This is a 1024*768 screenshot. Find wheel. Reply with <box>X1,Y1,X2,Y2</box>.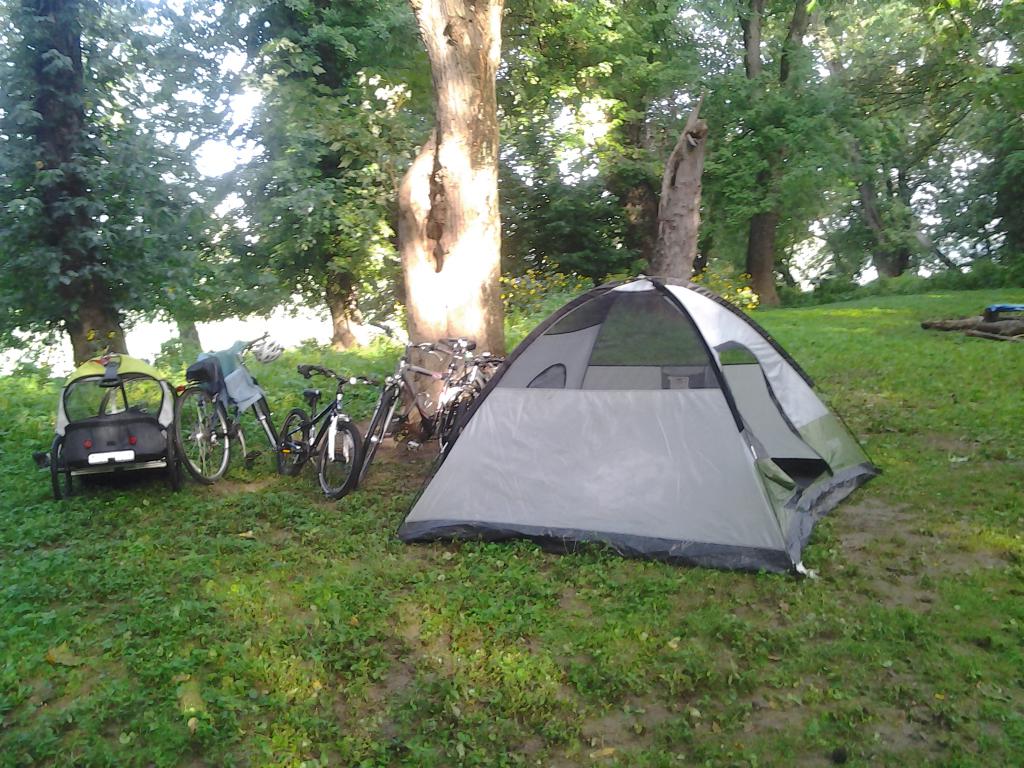
<box>276,404,310,479</box>.
